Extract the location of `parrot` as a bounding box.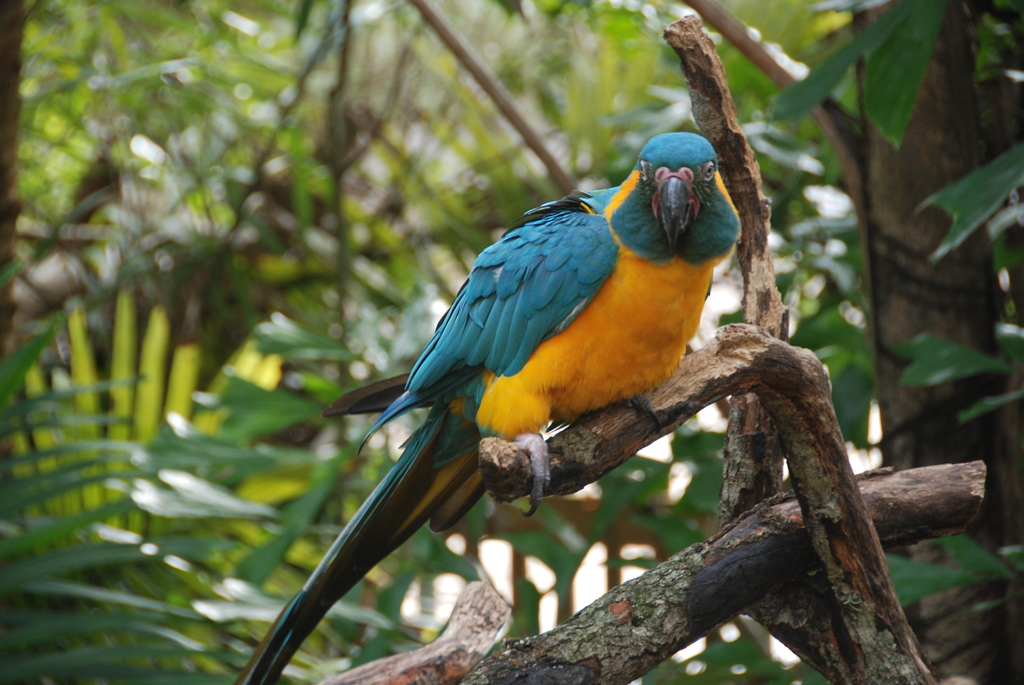
locate(235, 134, 747, 684).
